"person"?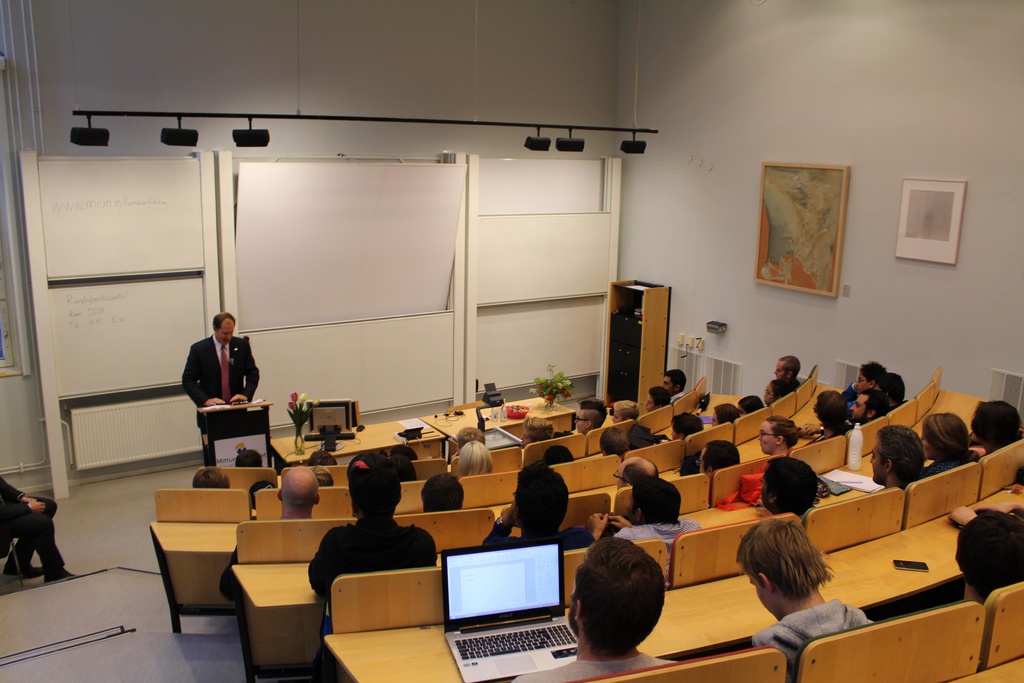
bbox=(481, 458, 595, 550)
